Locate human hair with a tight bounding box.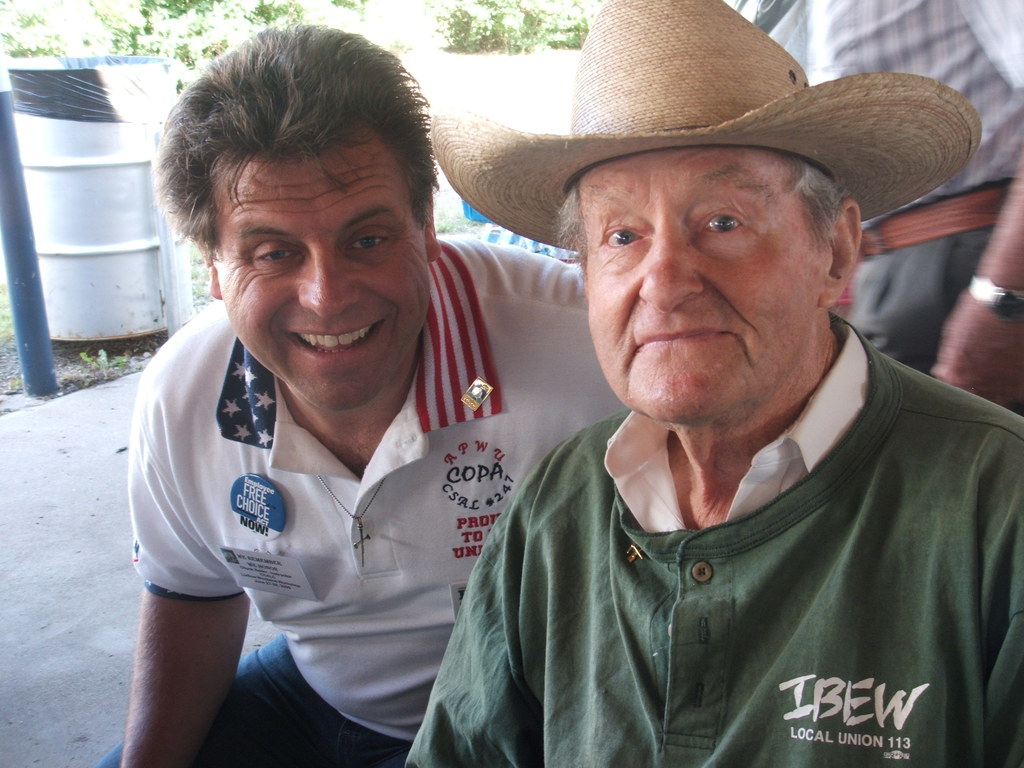
161 24 438 283.
